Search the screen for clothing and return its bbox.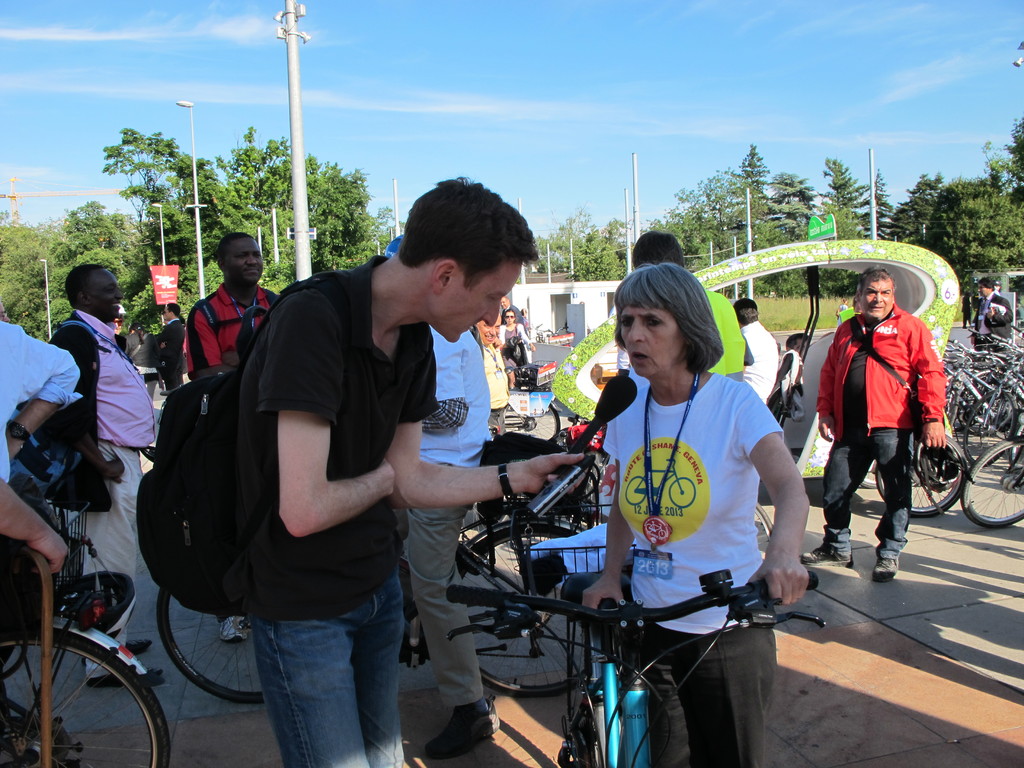
Found: (x1=34, y1=309, x2=153, y2=677).
